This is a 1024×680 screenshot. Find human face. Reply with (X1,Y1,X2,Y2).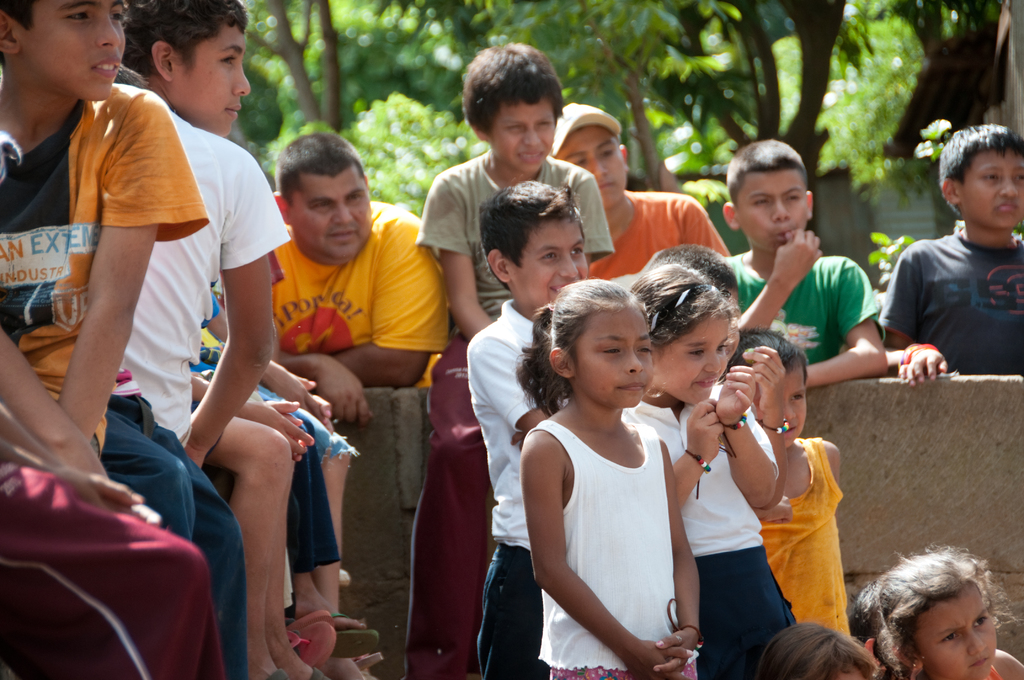
(520,216,586,309).
